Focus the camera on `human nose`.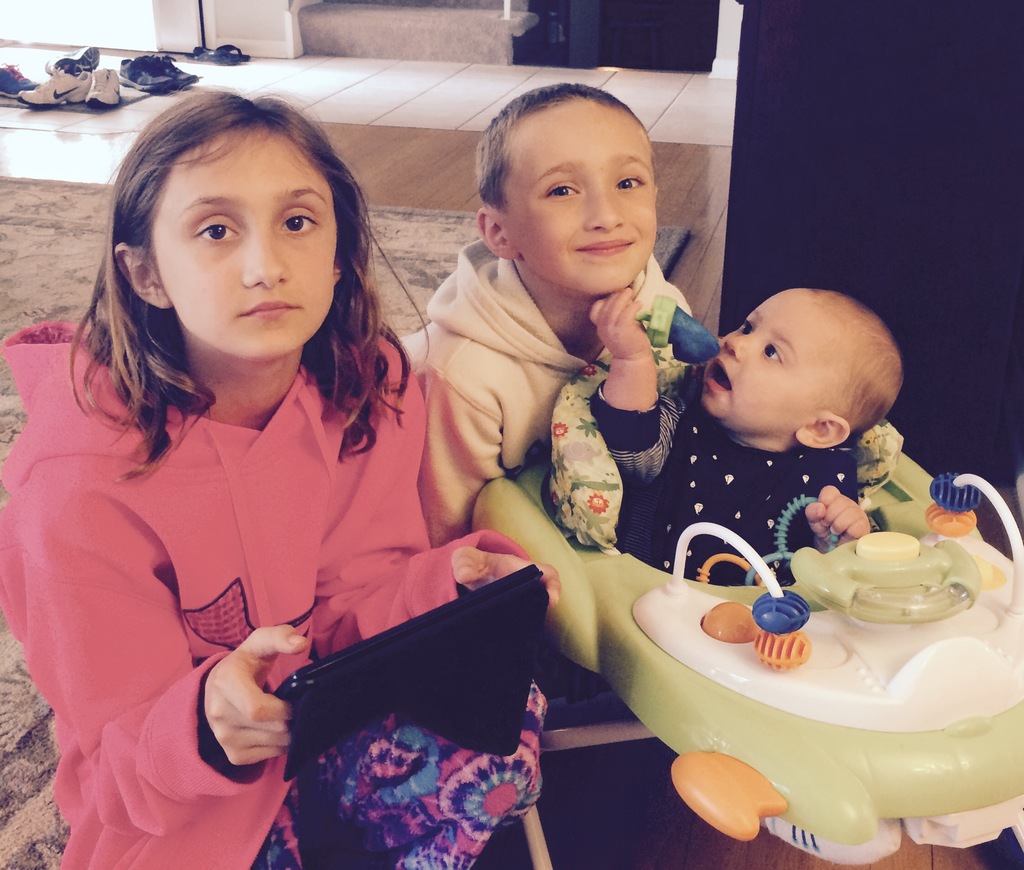
Focus region: select_region(241, 225, 292, 289).
